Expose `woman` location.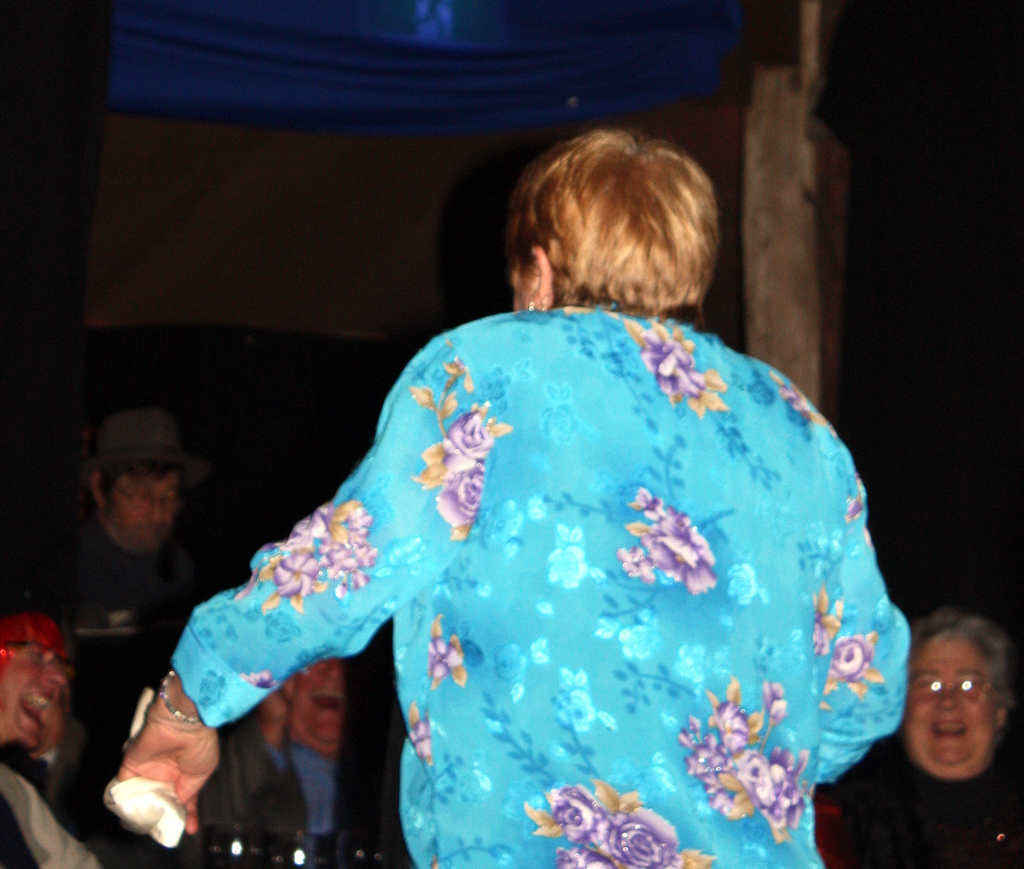
Exposed at <bbox>127, 181, 985, 851</bbox>.
